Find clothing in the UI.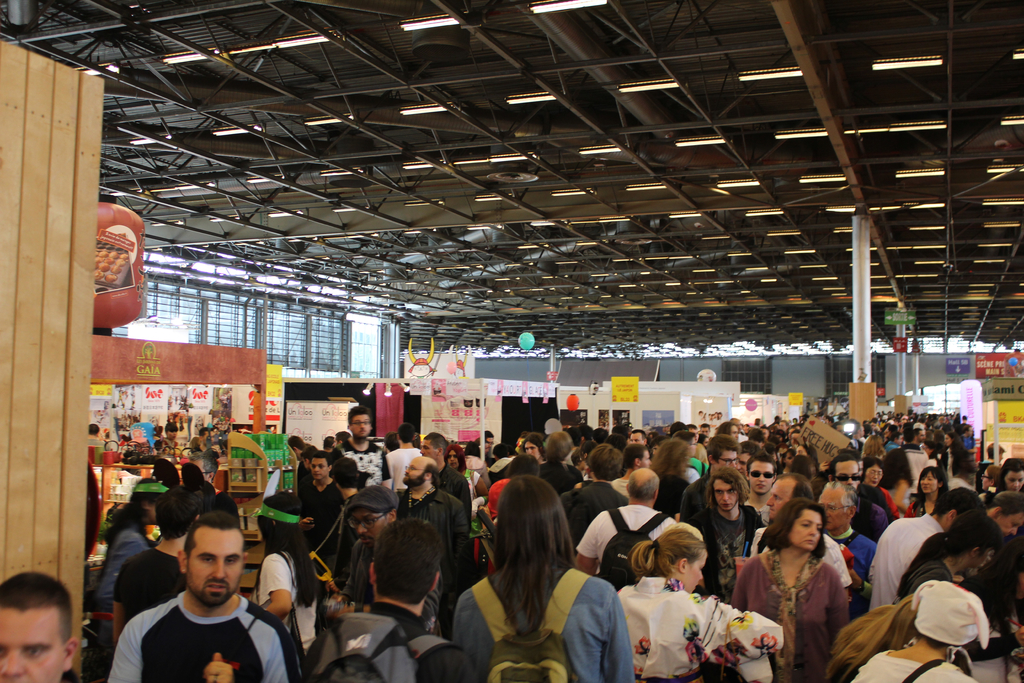
UI element at l=257, t=524, r=332, b=680.
